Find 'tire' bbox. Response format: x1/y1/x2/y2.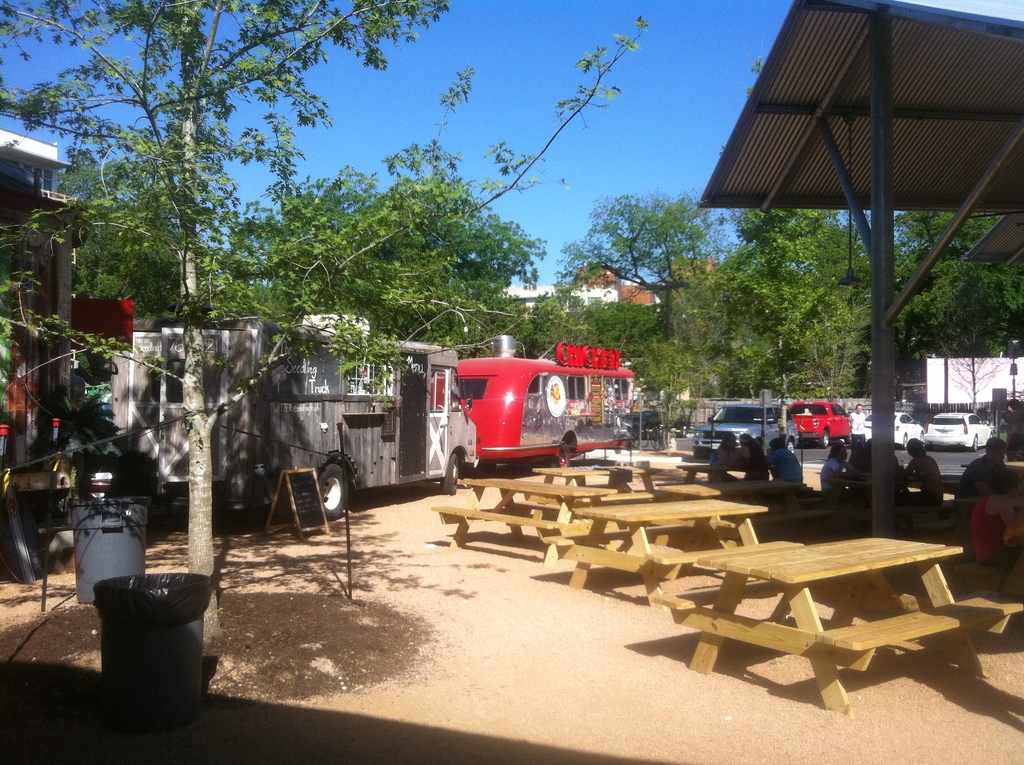
901/433/909/451.
